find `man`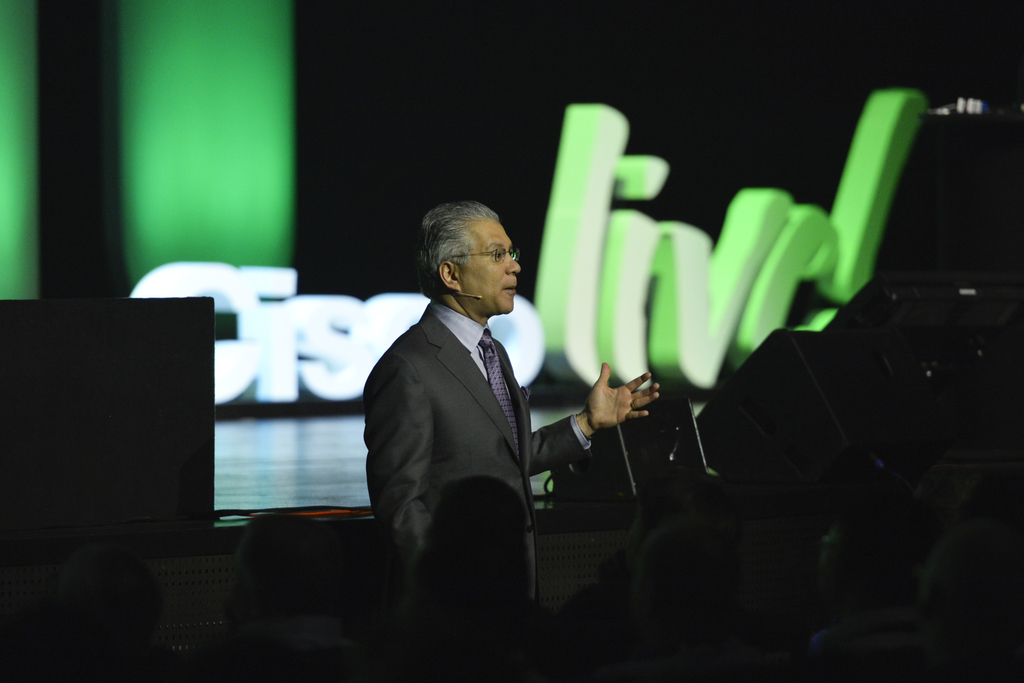
343,191,618,617
